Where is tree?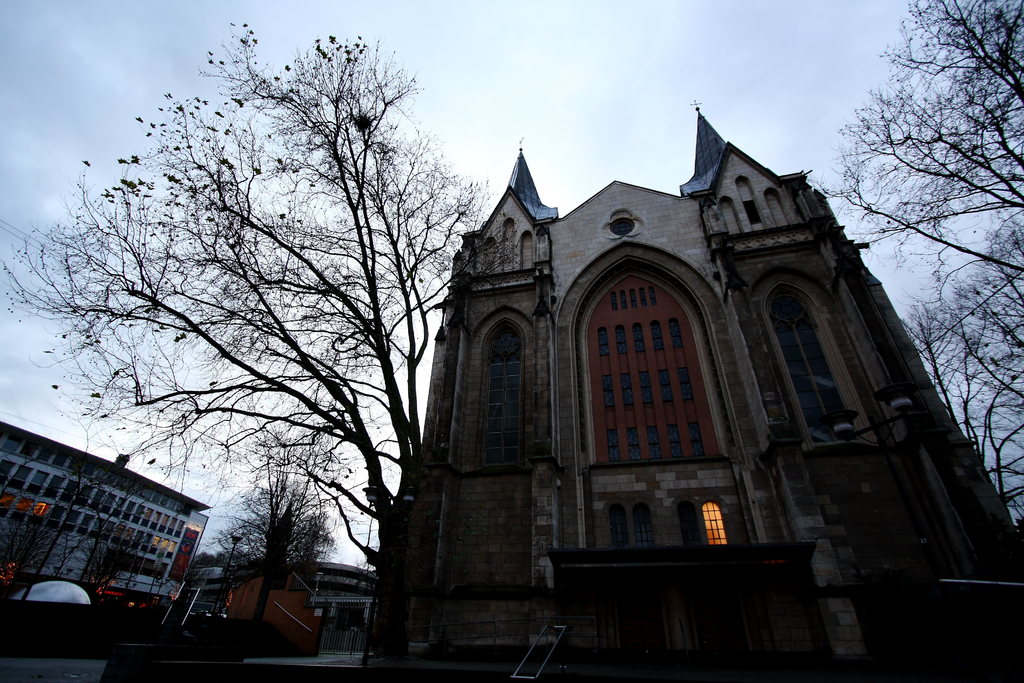
205/473/338/590.
